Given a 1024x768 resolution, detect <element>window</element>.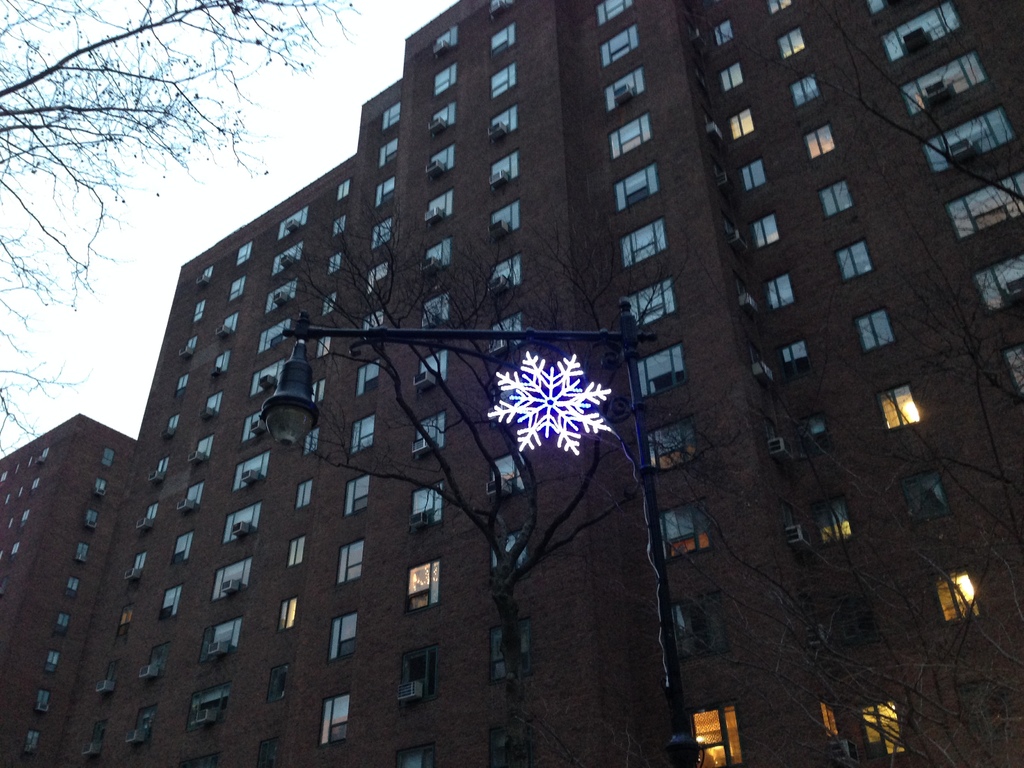
664, 588, 742, 660.
